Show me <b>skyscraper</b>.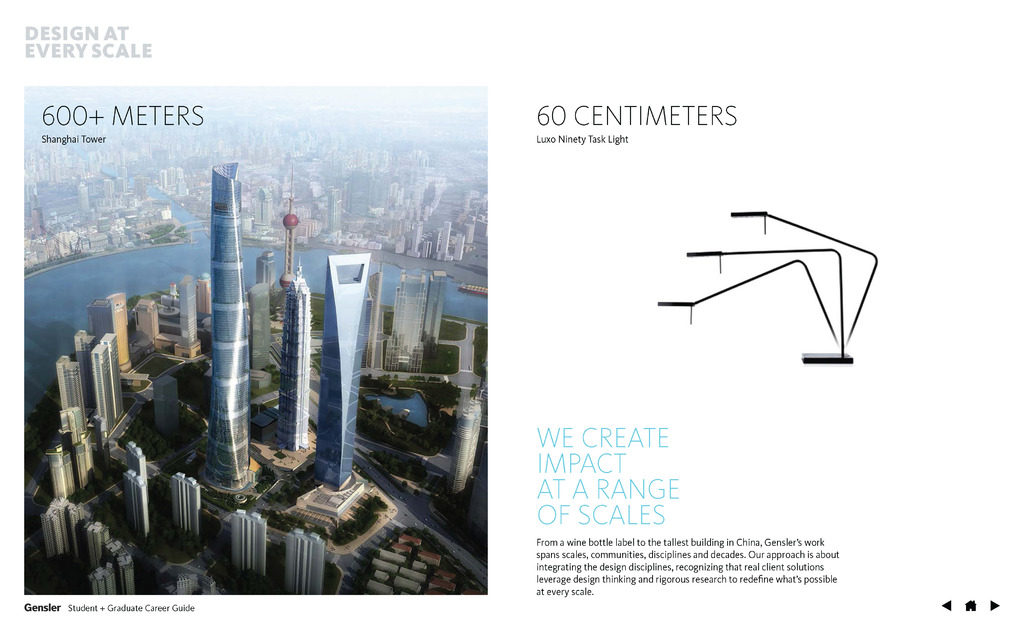
<b>skyscraper</b> is here: (58, 410, 97, 475).
